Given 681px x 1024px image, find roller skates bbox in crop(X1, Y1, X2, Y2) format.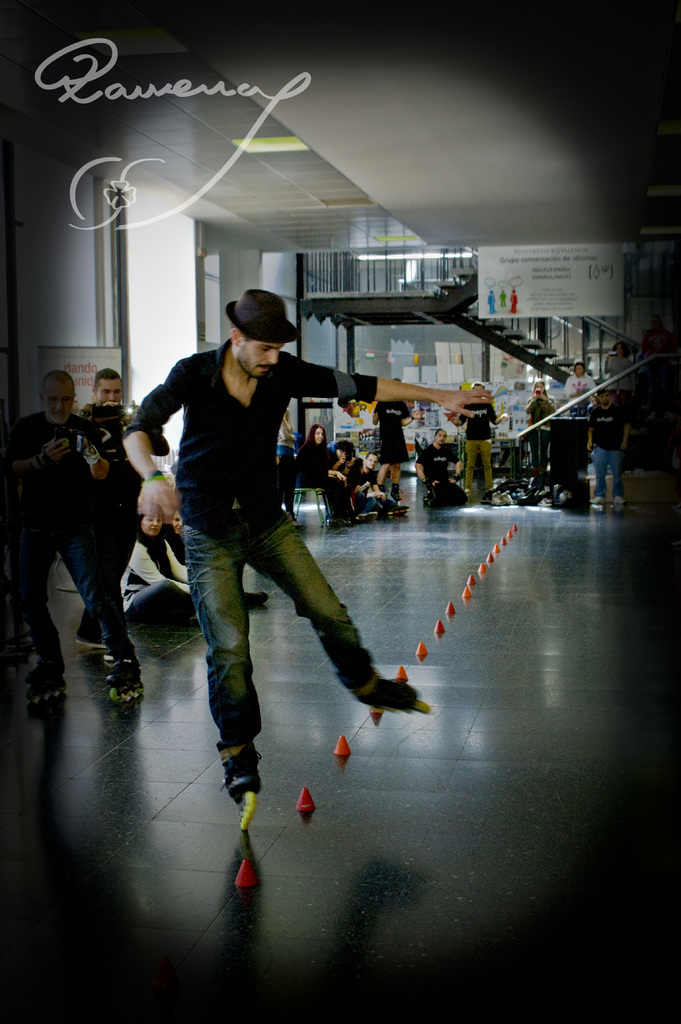
crop(214, 737, 263, 836).
